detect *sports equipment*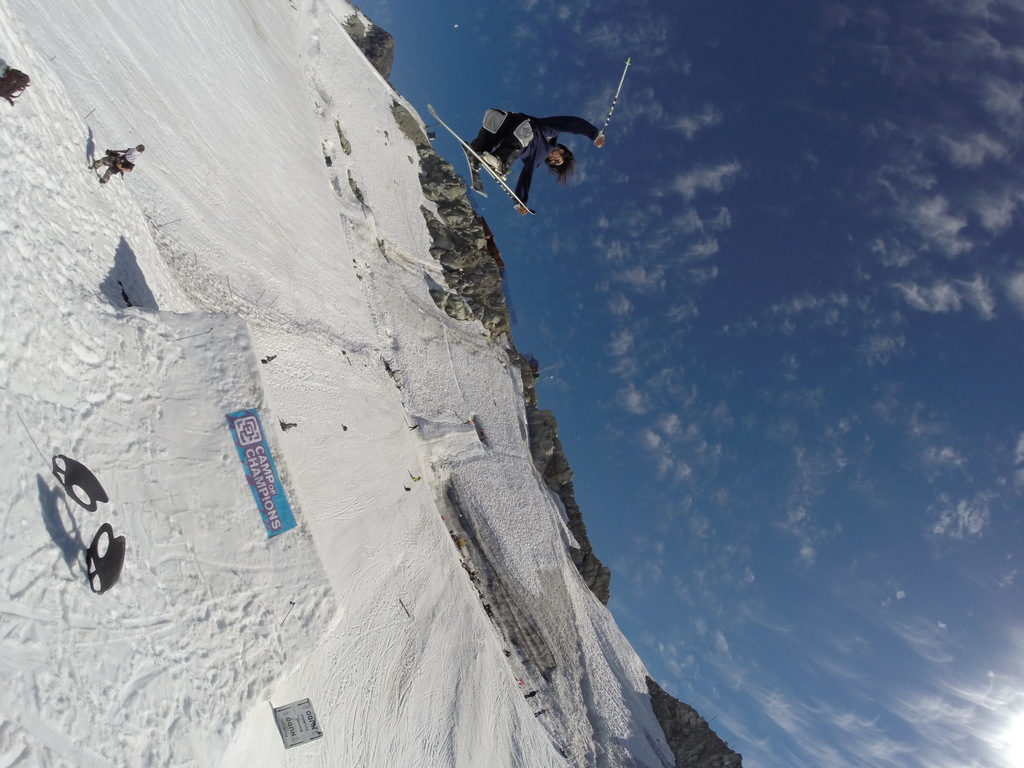
box(593, 49, 628, 145)
